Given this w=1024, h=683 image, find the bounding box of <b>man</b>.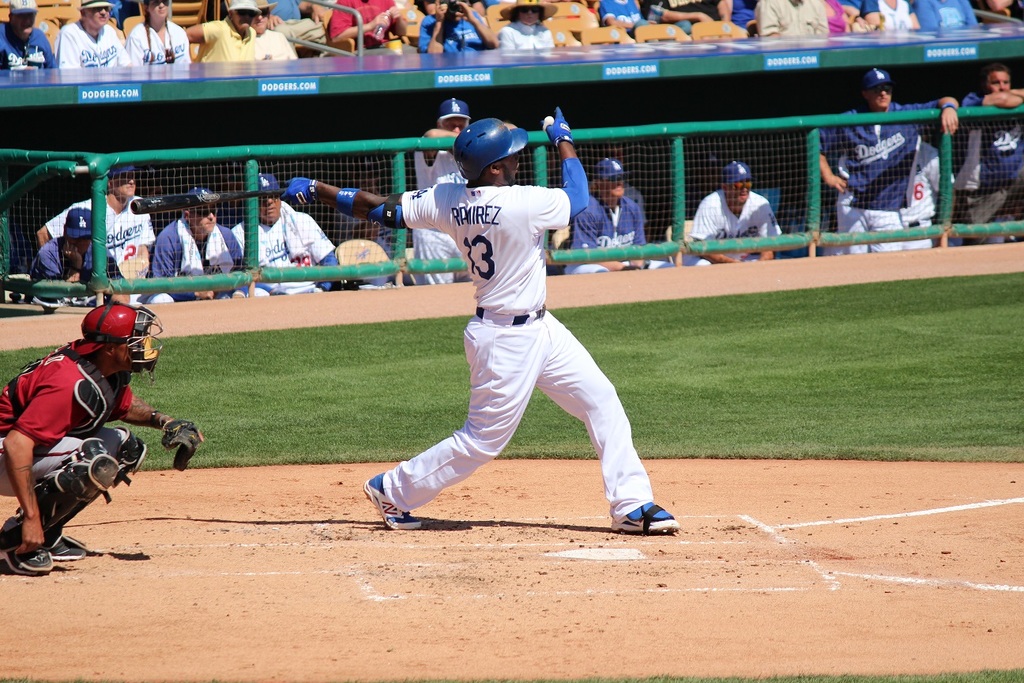
{"x1": 902, "y1": 137, "x2": 957, "y2": 251}.
